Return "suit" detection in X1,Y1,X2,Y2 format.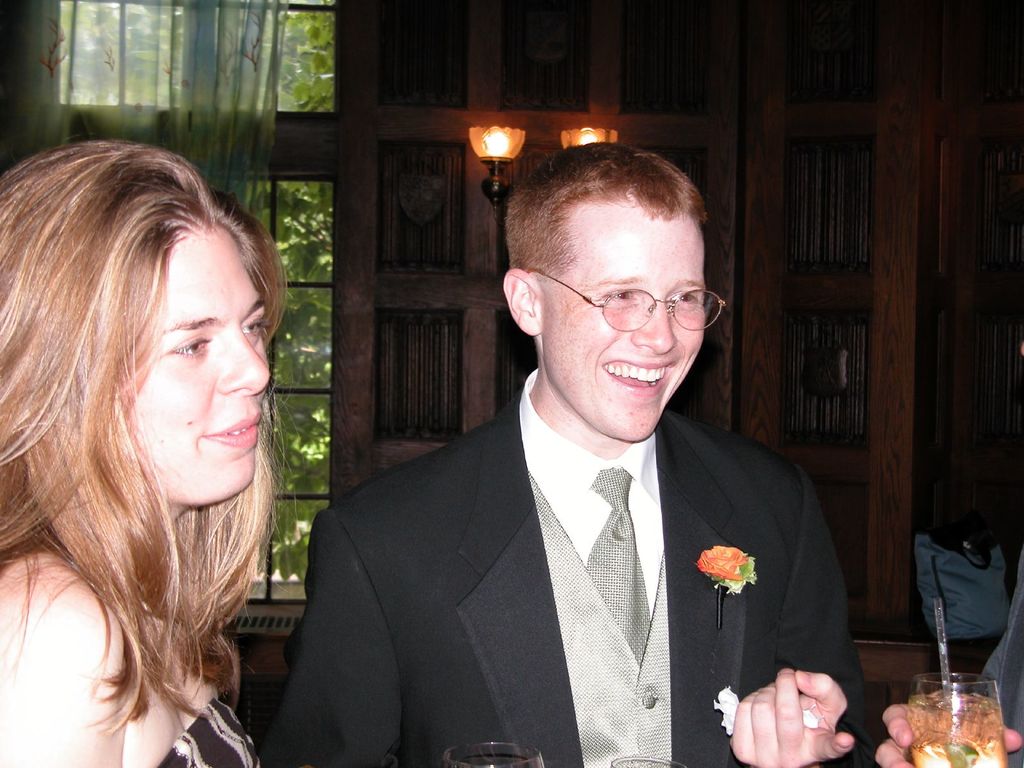
337,380,875,741.
